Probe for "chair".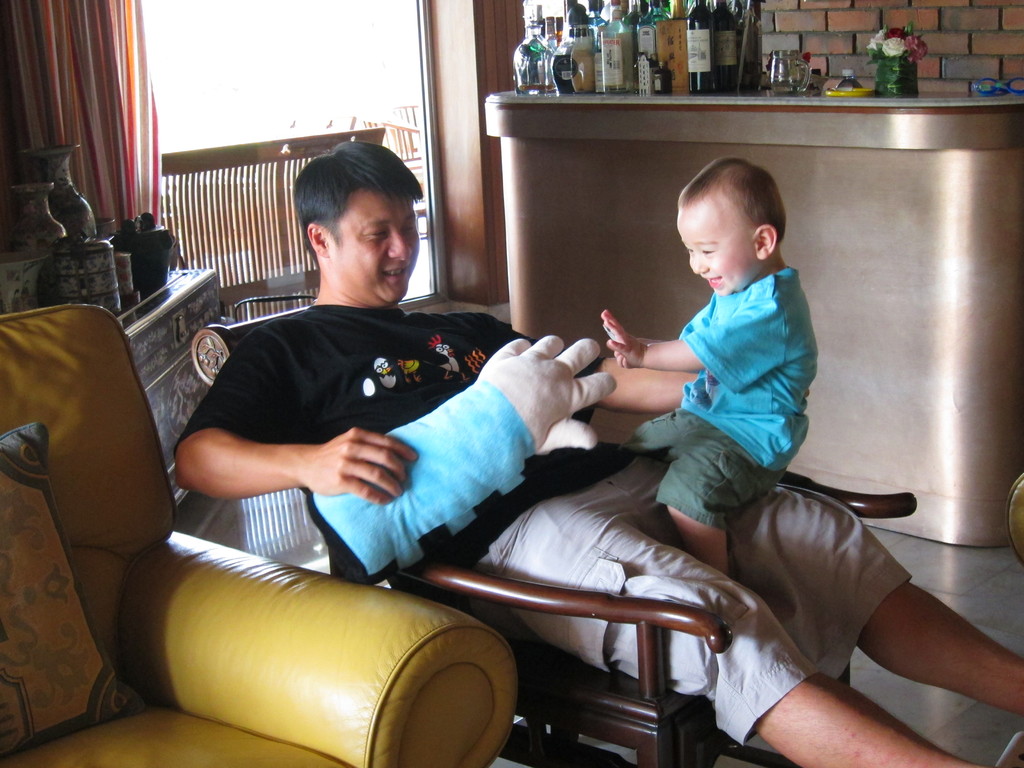
Probe result: <bbox>0, 297, 519, 767</bbox>.
